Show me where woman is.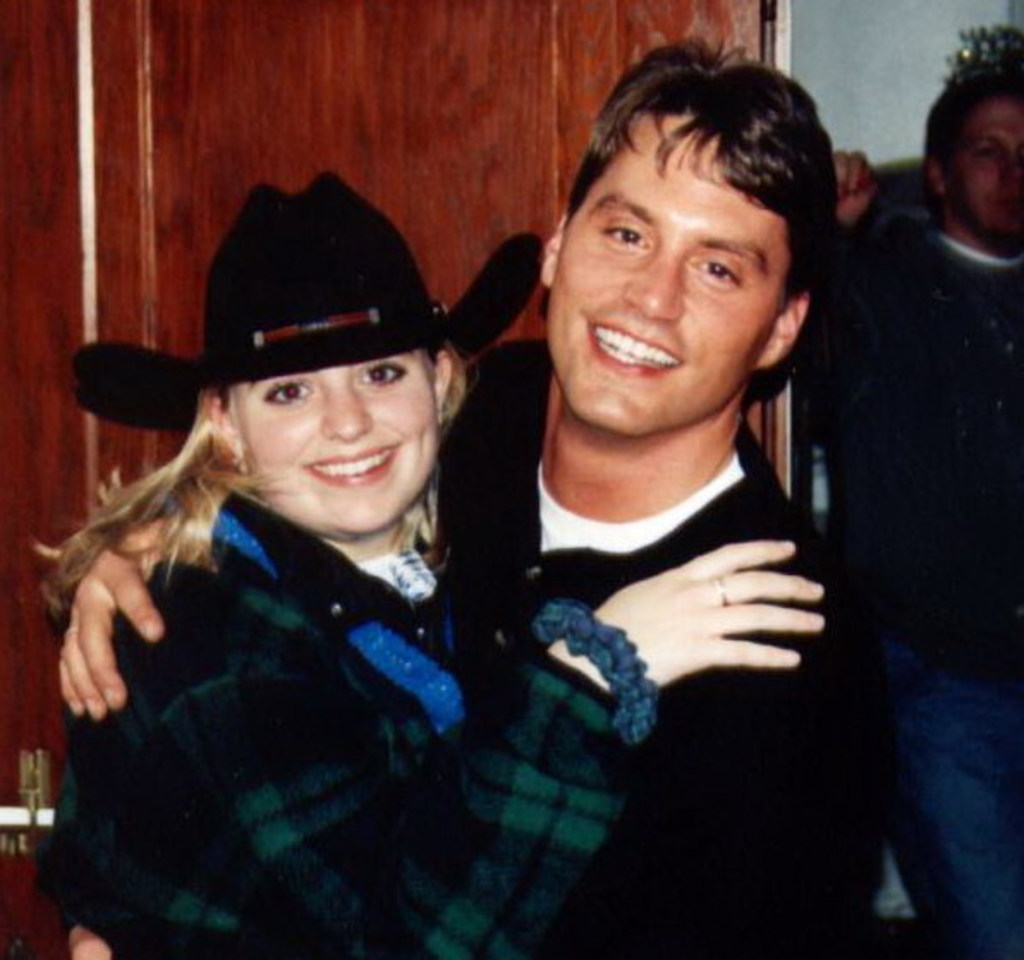
woman is at bbox(0, 160, 818, 950).
